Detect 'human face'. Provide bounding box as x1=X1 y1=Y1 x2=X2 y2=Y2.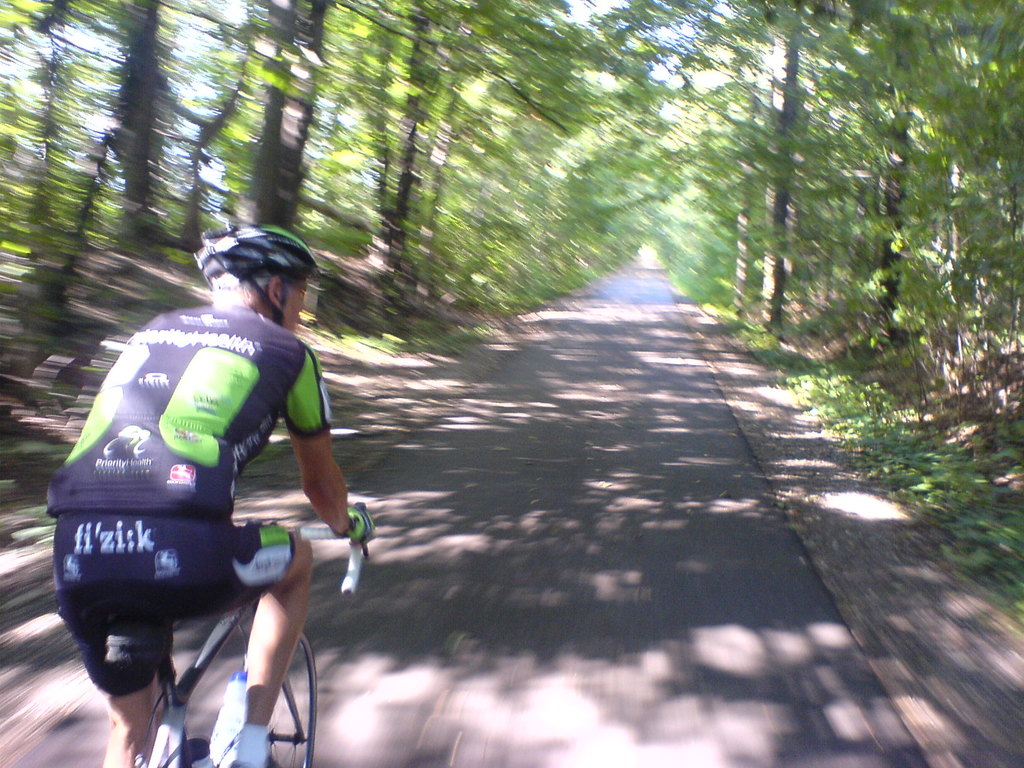
x1=278 y1=278 x2=304 y2=332.
